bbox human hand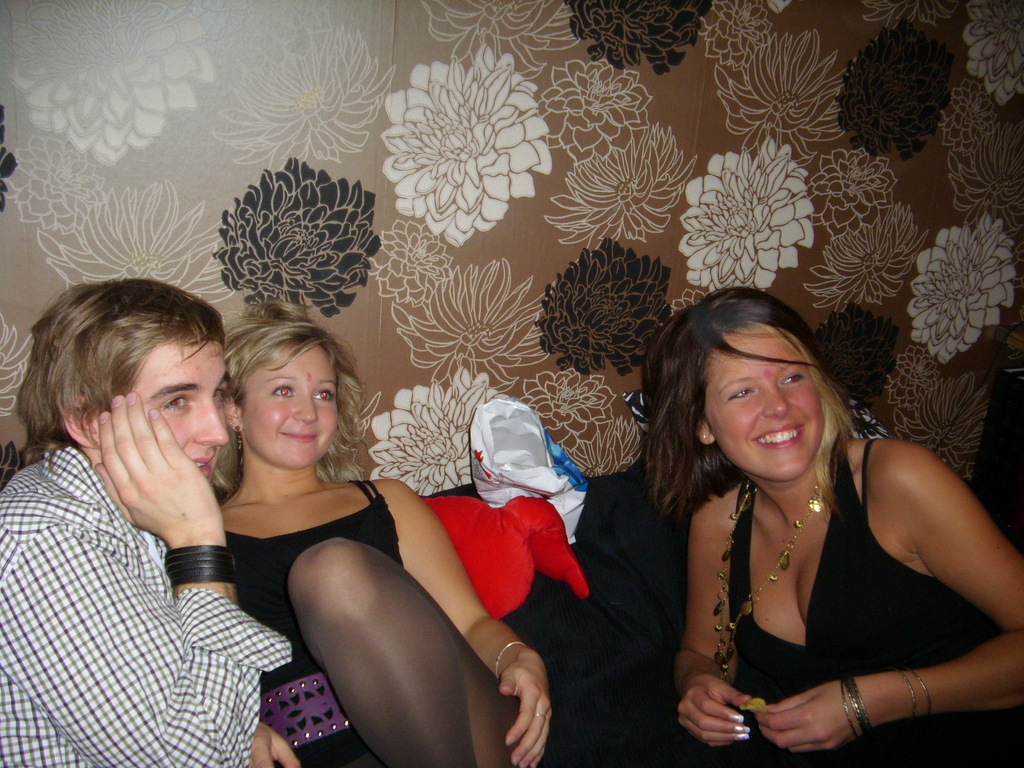
Rect(250, 719, 301, 767)
